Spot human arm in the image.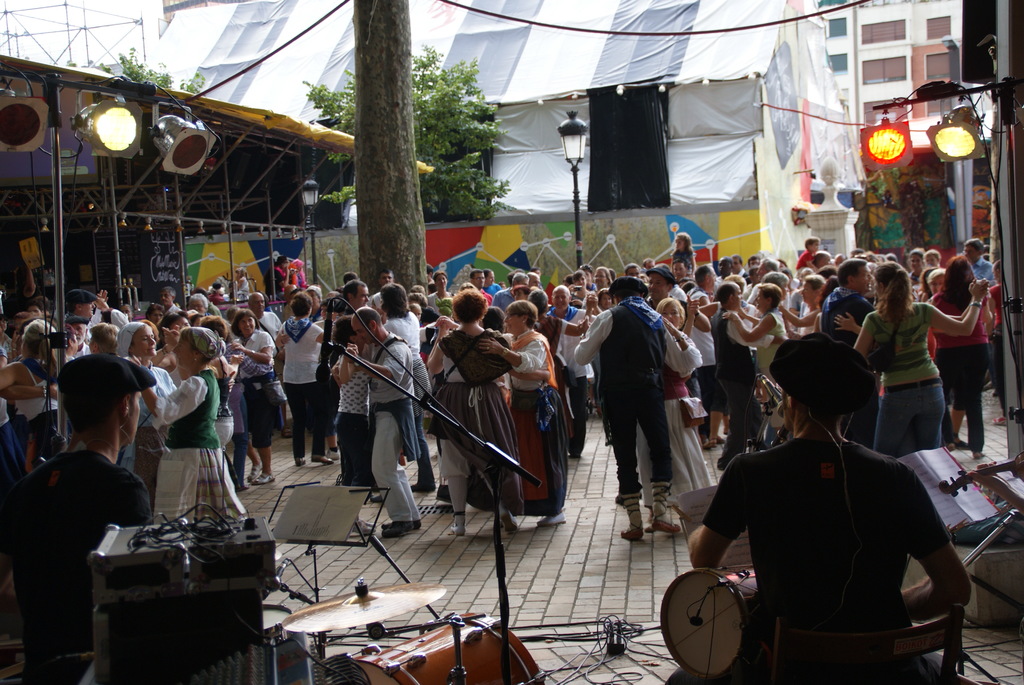
human arm found at bbox=[851, 310, 876, 356].
